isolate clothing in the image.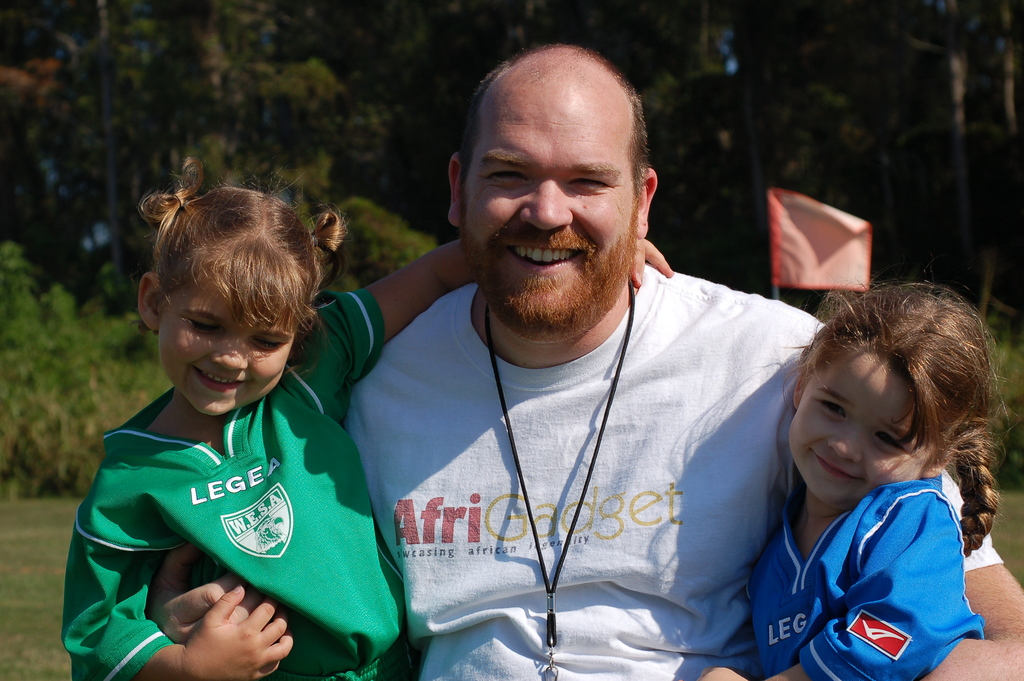
Isolated region: box(353, 255, 1005, 680).
